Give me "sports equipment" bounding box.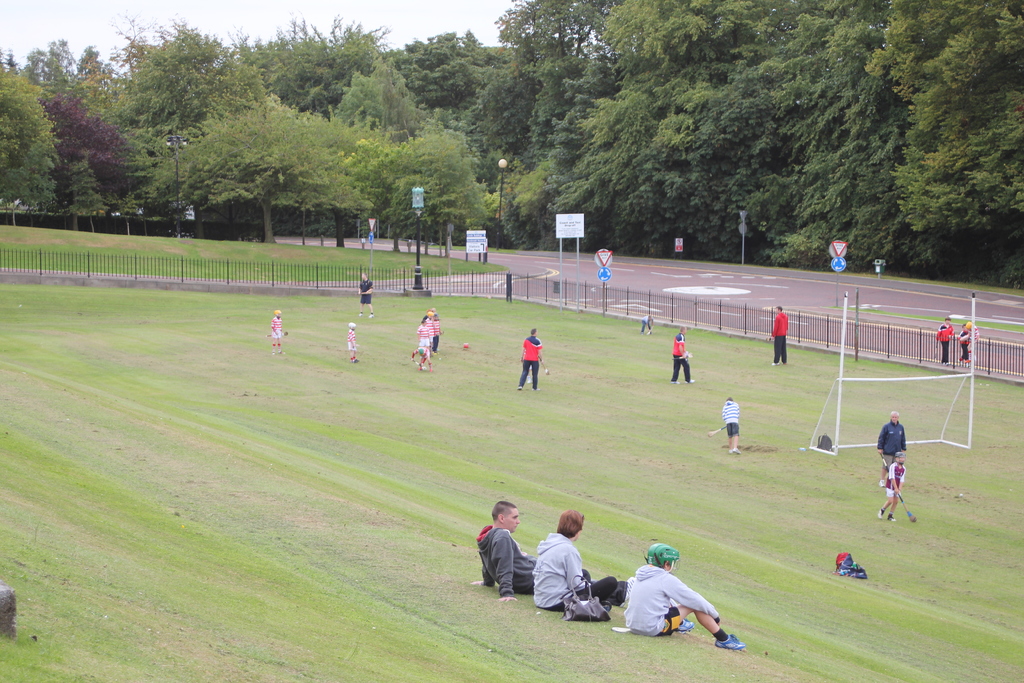
[left=641, top=540, right=682, bottom=577].
